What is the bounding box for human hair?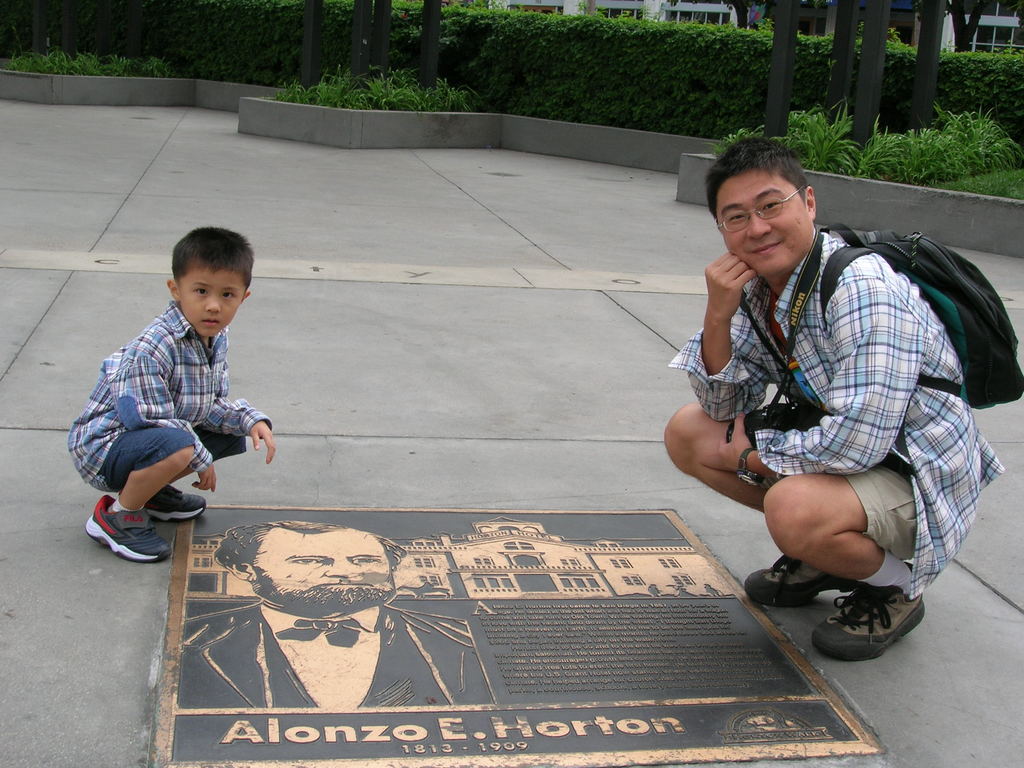
bbox=[704, 133, 812, 221].
